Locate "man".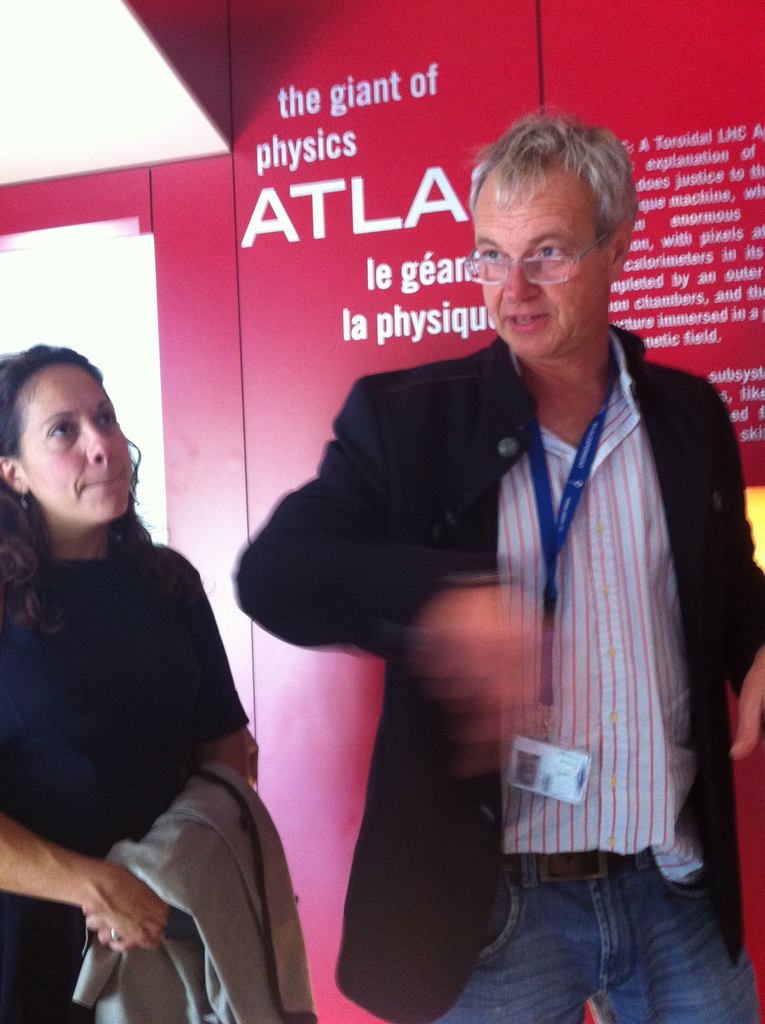
Bounding box: 248, 120, 736, 984.
